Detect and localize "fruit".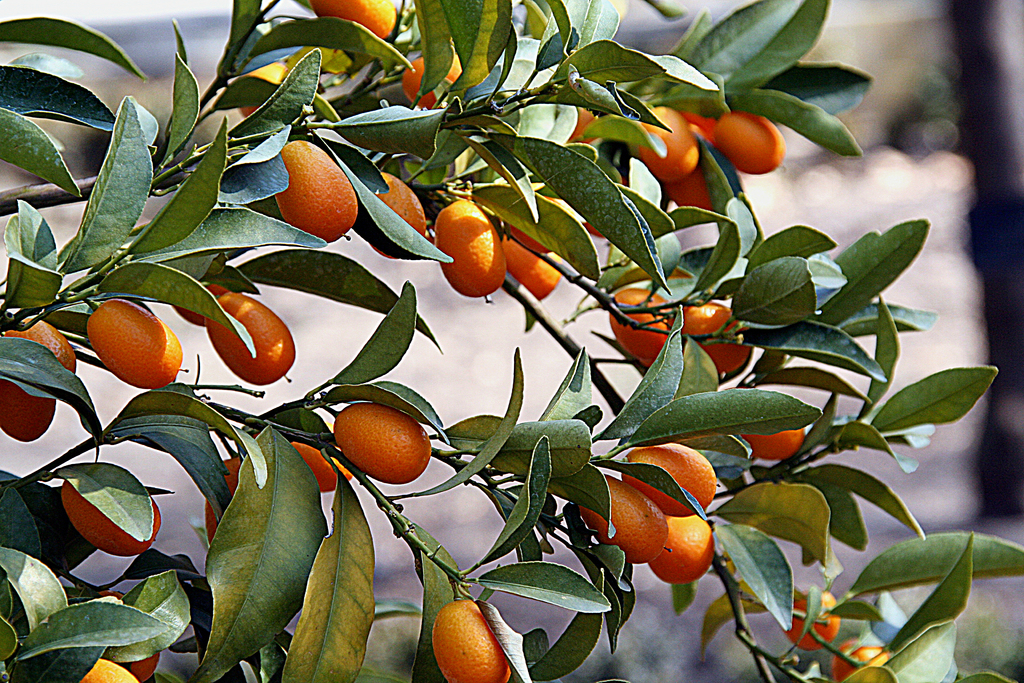
Localized at [x1=402, y1=55, x2=463, y2=106].
